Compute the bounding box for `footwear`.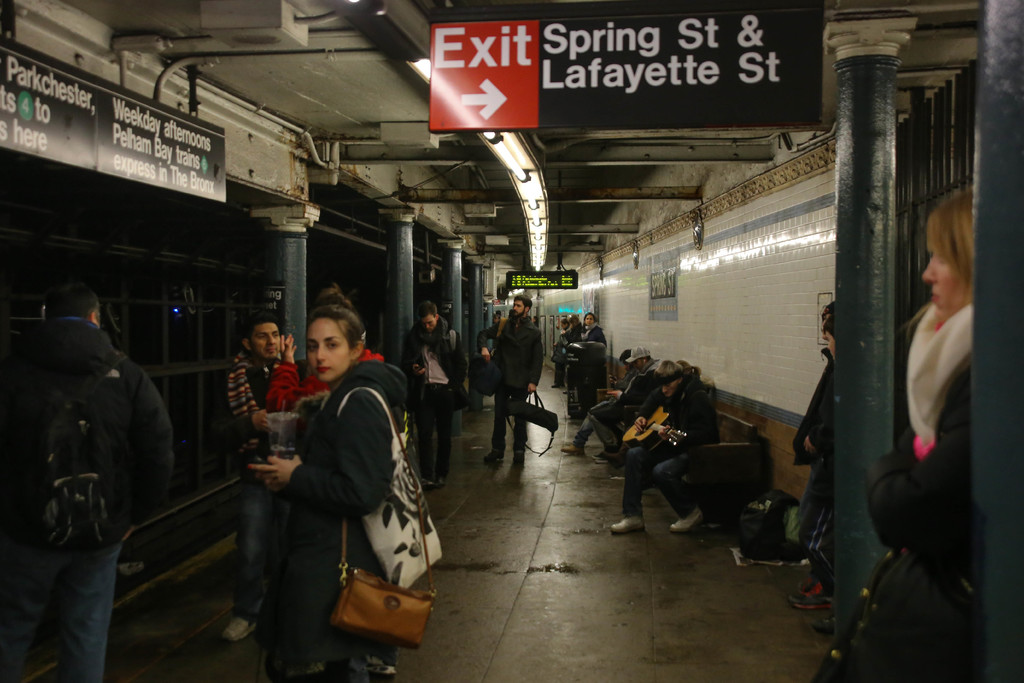
l=558, t=441, r=583, b=454.
